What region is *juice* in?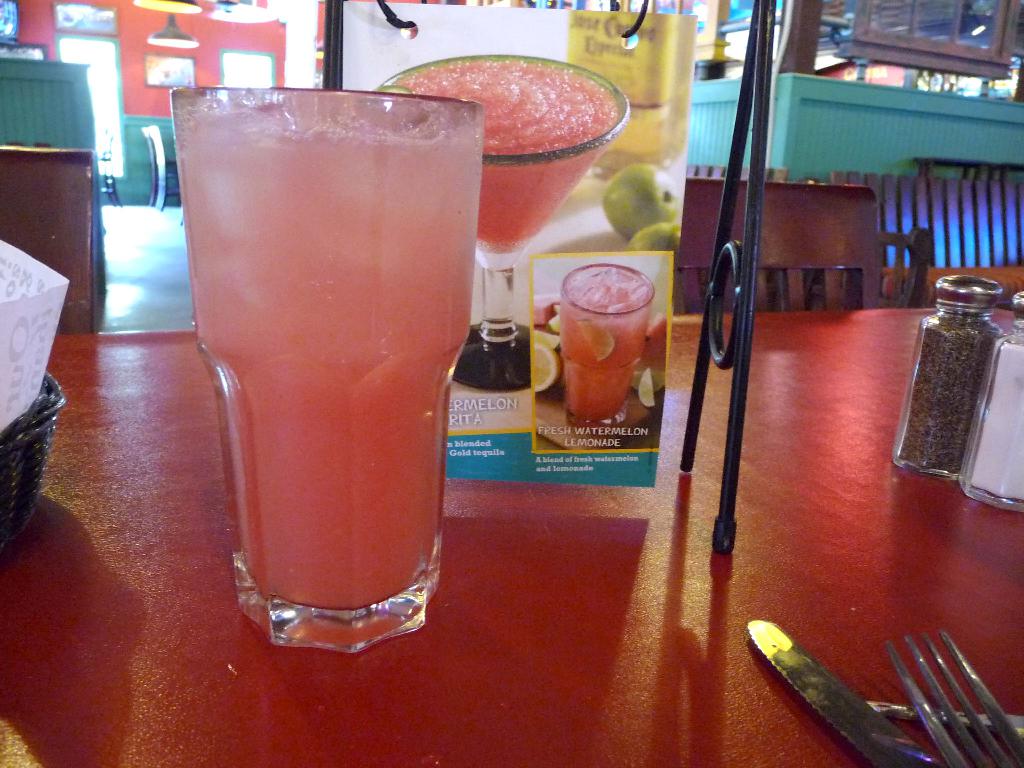
bbox=[180, 75, 480, 644].
